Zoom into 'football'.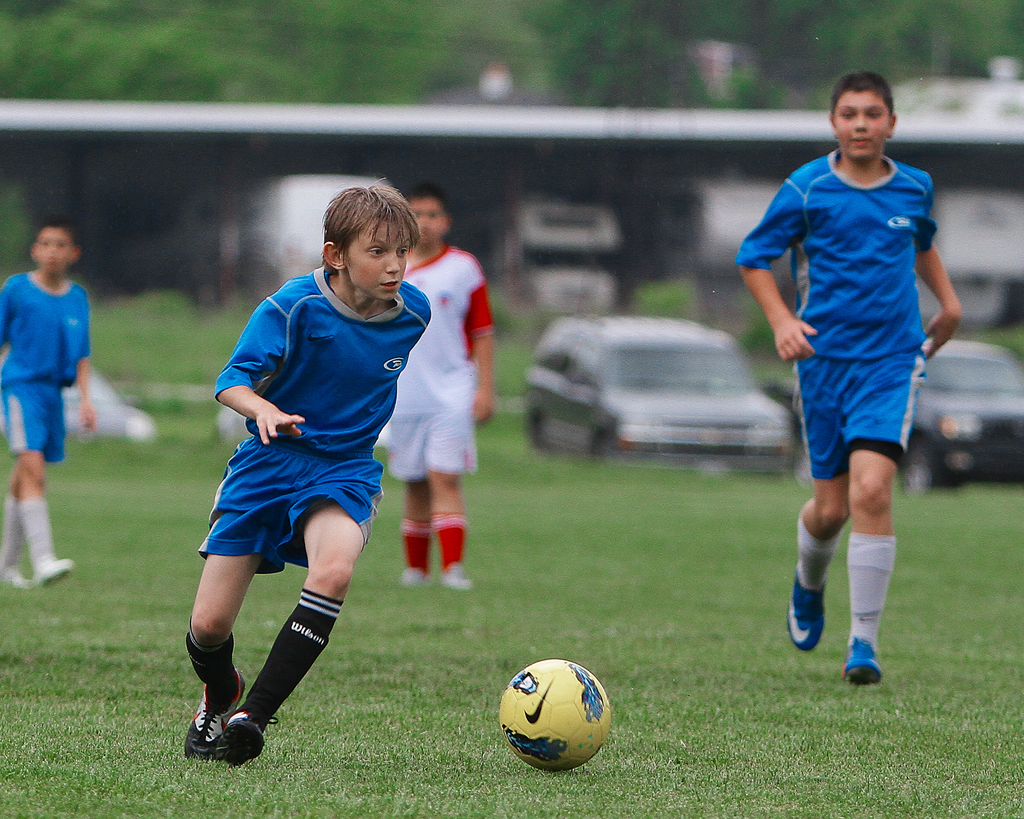
Zoom target: <bbox>496, 657, 612, 774</bbox>.
